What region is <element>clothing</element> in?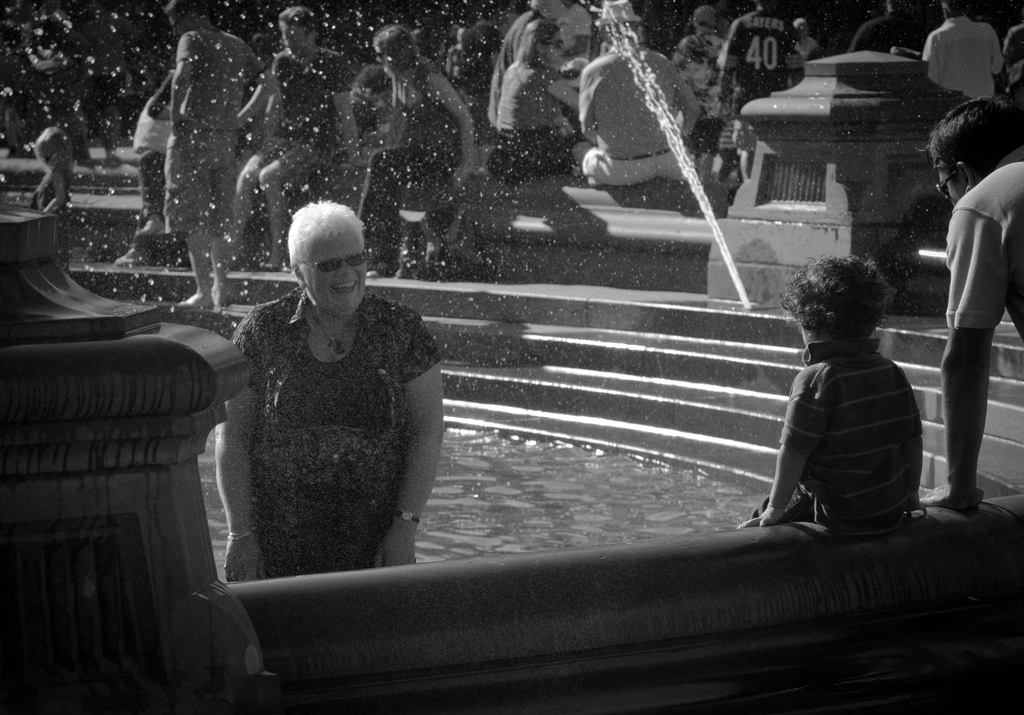
pyautogui.locateOnScreen(744, 338, 923, 524).
